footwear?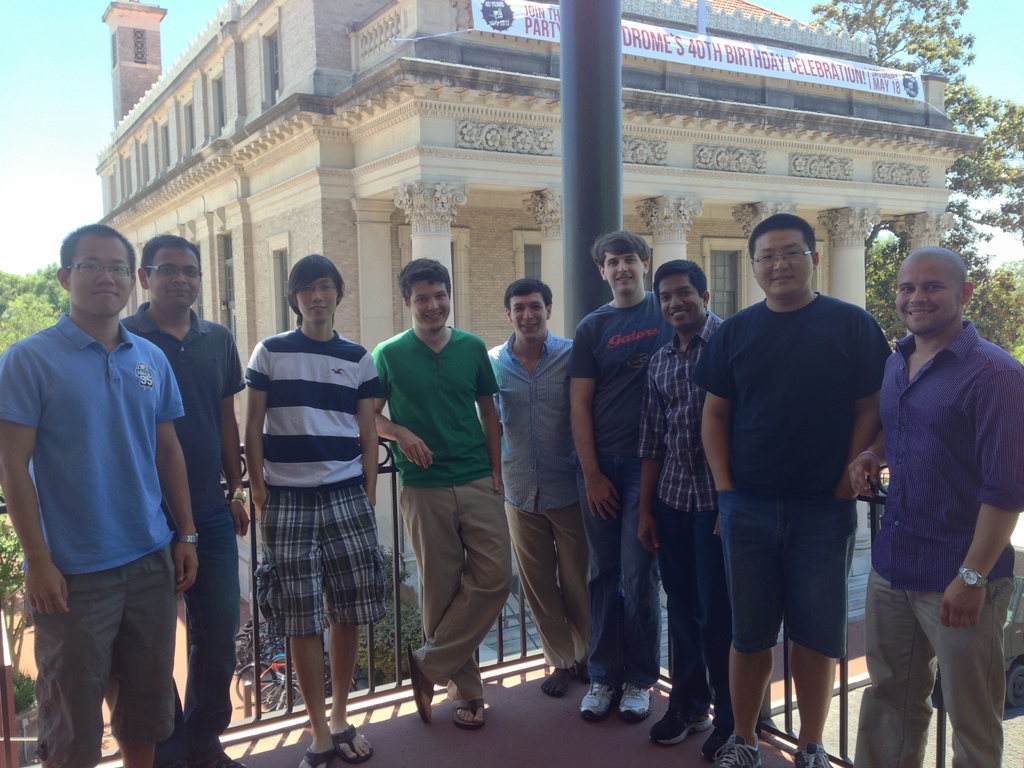
(left=794, top=738, right=834, bottom=767)
